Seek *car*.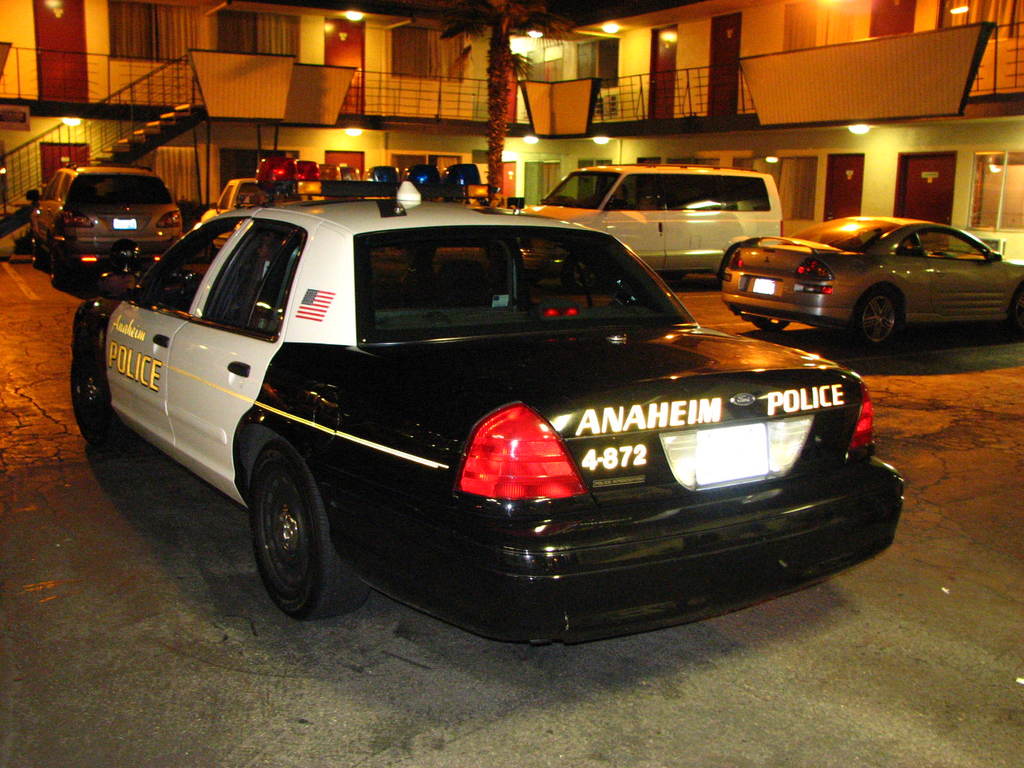
bbox=[99, 195, 872, 647].
